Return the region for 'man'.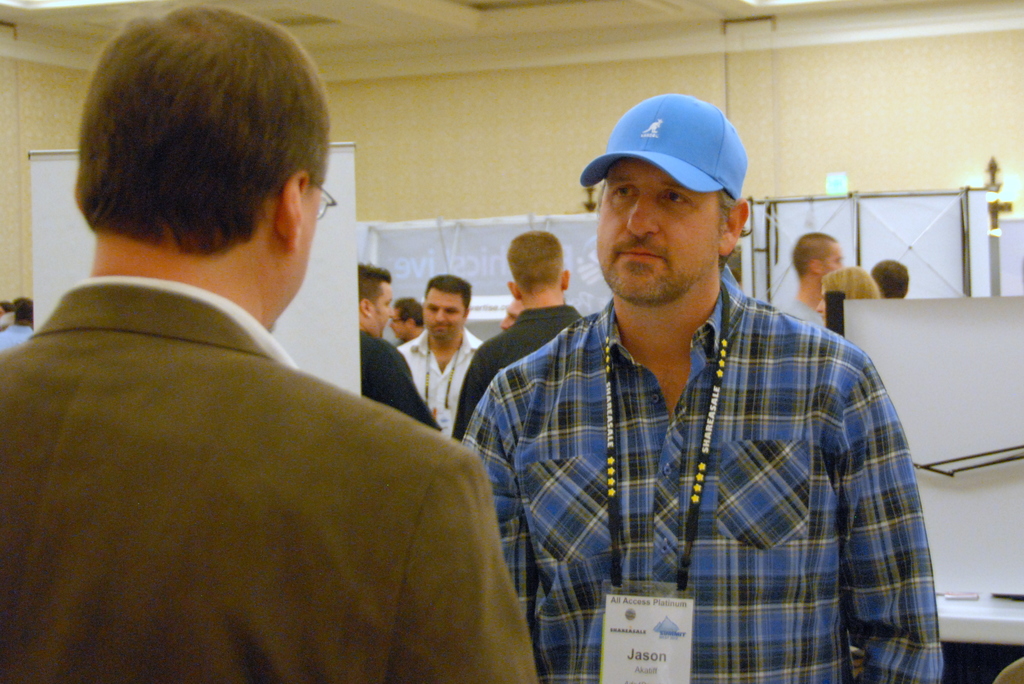
Rect(452, 236, 588, 446).
